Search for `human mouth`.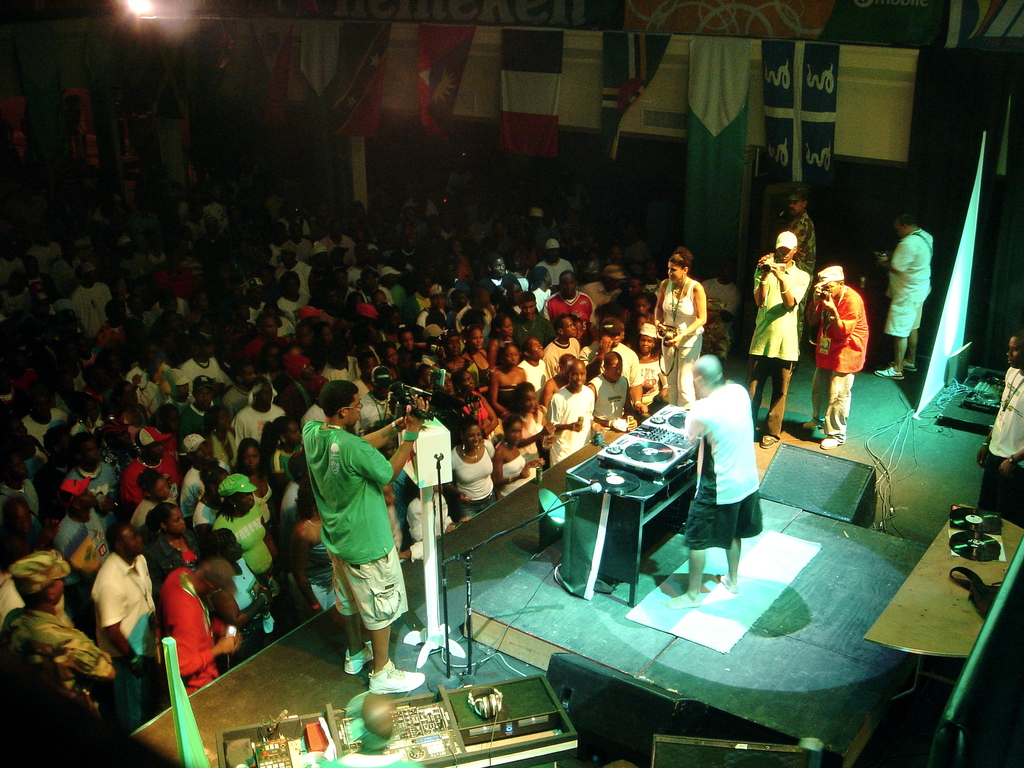
Found at x1=469 y1=385 x2=476 y2=388.
